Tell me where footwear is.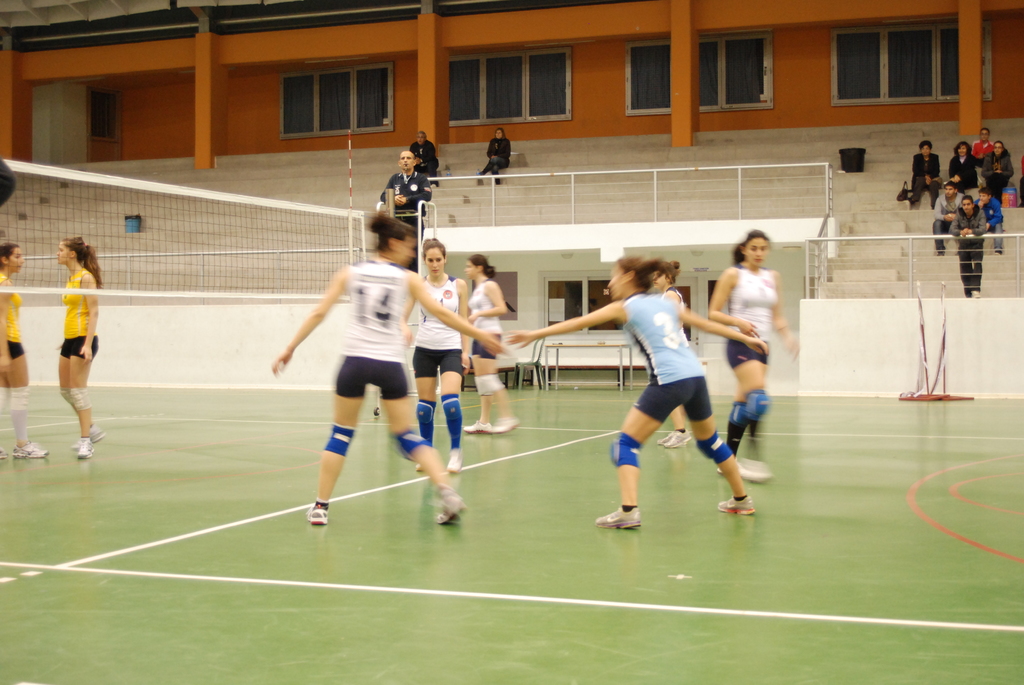
footwear is at (666,424,694,443).
